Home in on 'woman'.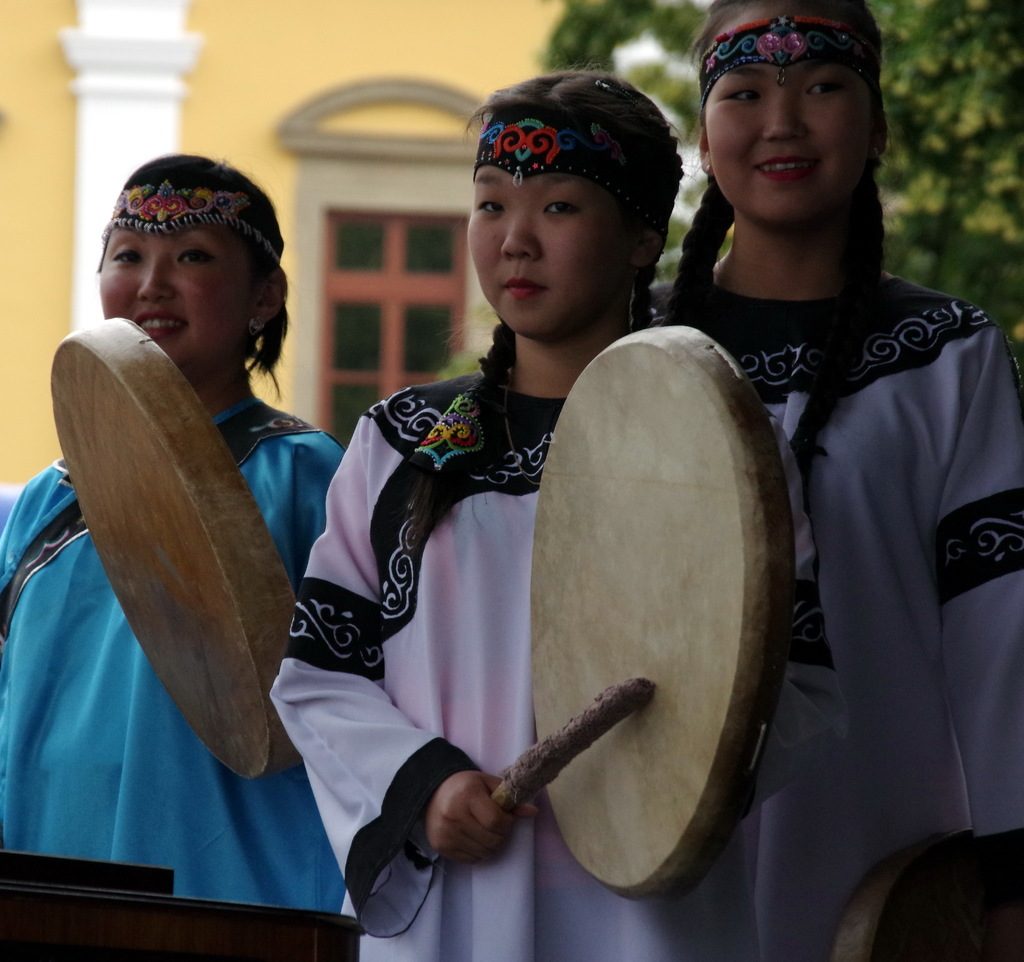
Homed in at Rect(237, 80, 764, 945).
